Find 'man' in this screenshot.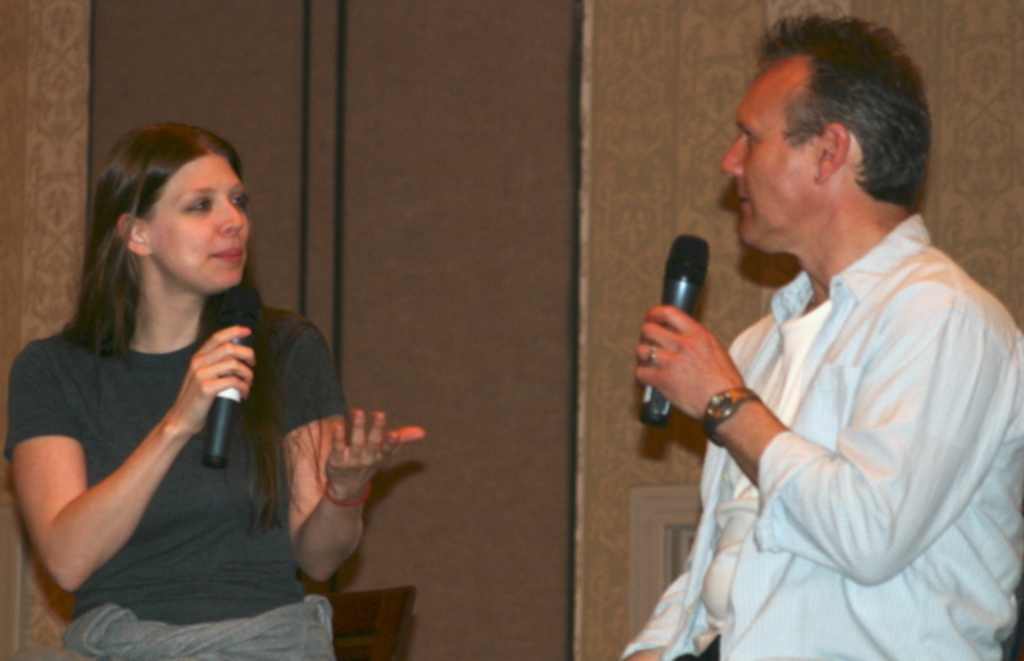
The bounding box for 'man' is bbox=[619, 35, 1008, 660].
